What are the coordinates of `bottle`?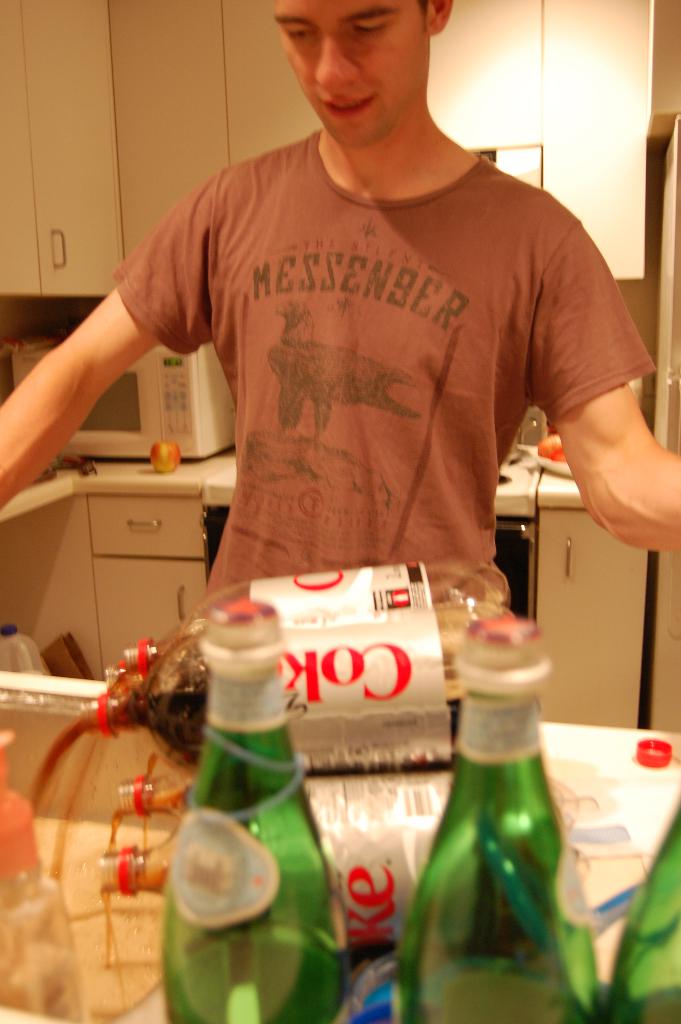
[415, 636, 592, 1013].
